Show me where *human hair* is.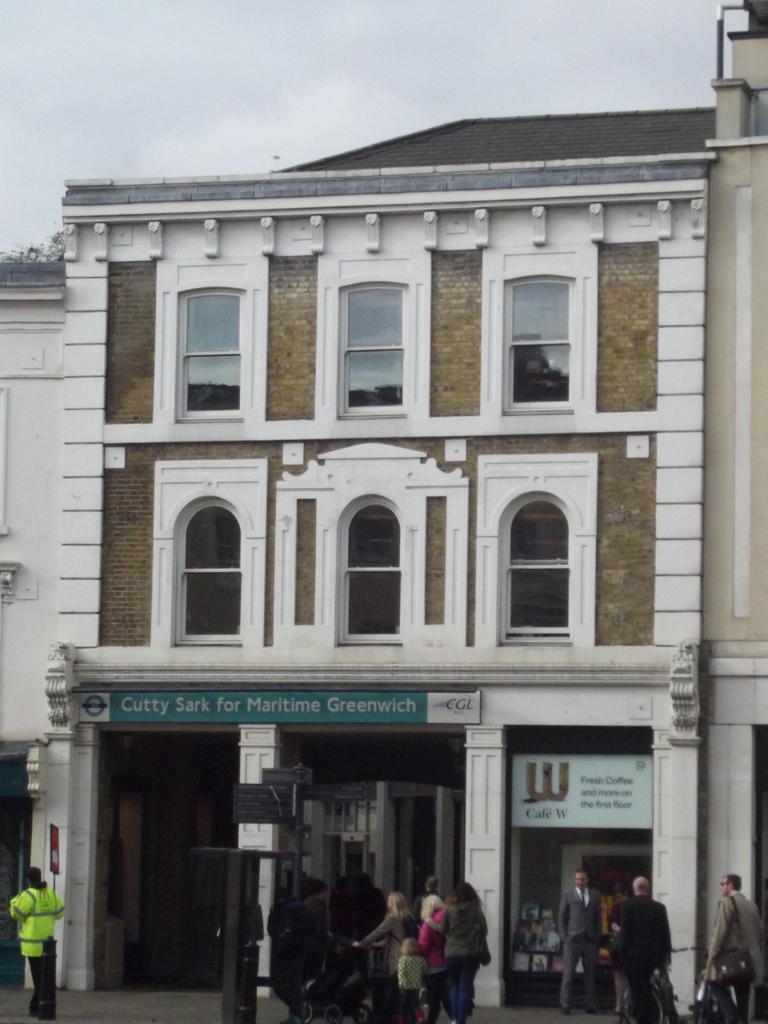
*human hair* is at pyautogui.locateOnScreen(728, 870, 742, 897).
